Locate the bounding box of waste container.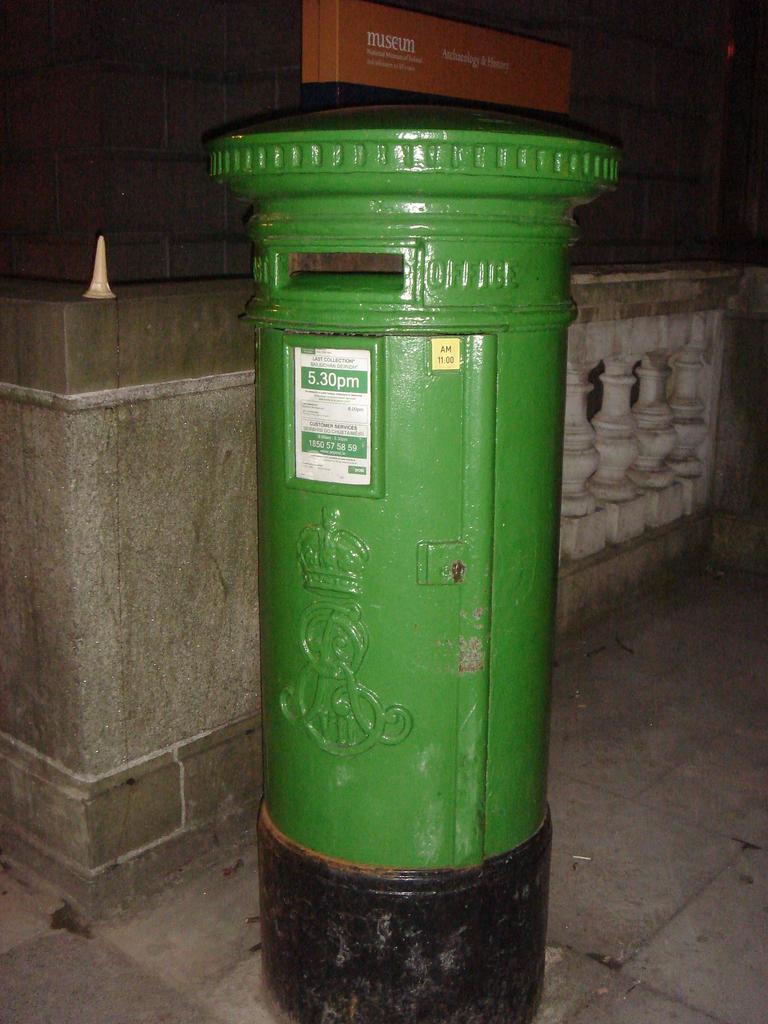
Bounding box: 230:66:595:1022.
